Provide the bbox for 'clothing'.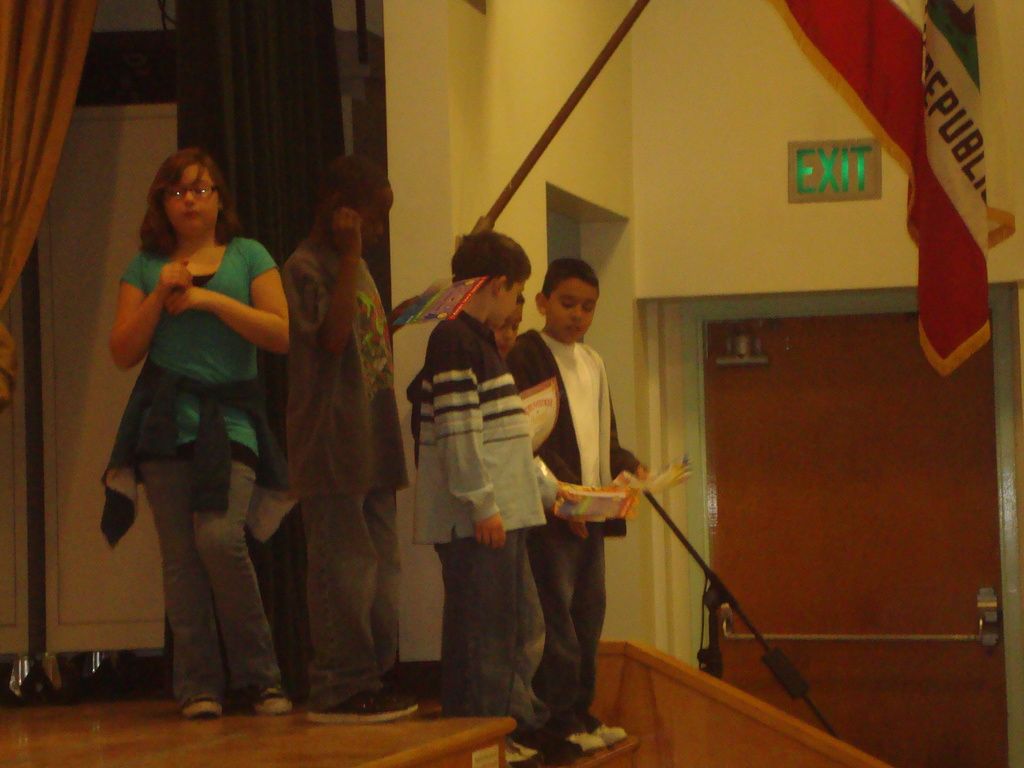
region(413, 314, 550, 716).
